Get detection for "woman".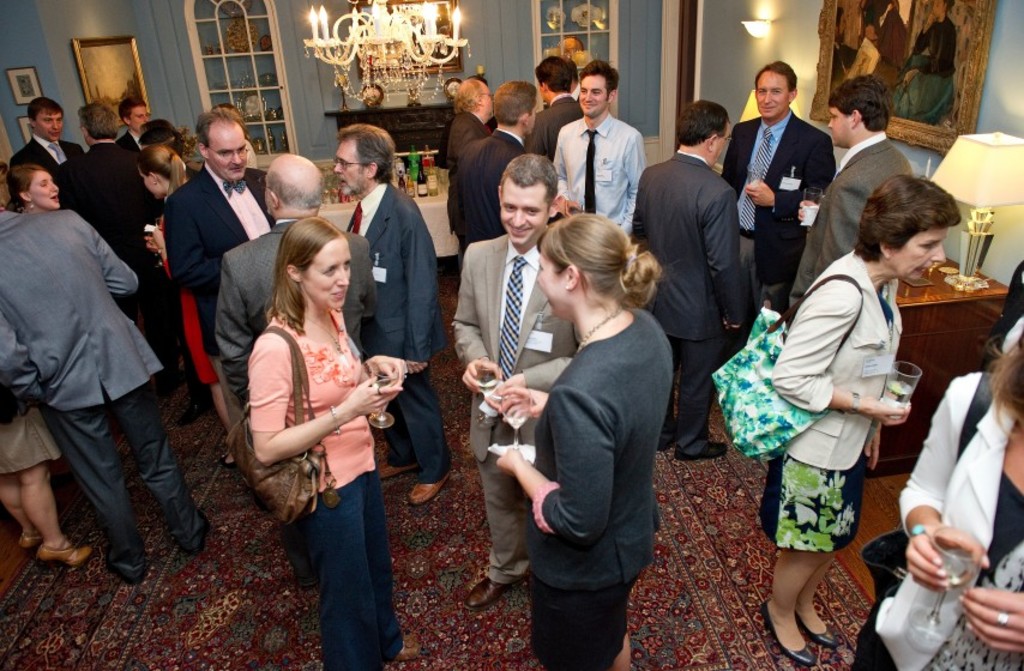
Detection: left=133, top=146, right=230, bottom=465.
